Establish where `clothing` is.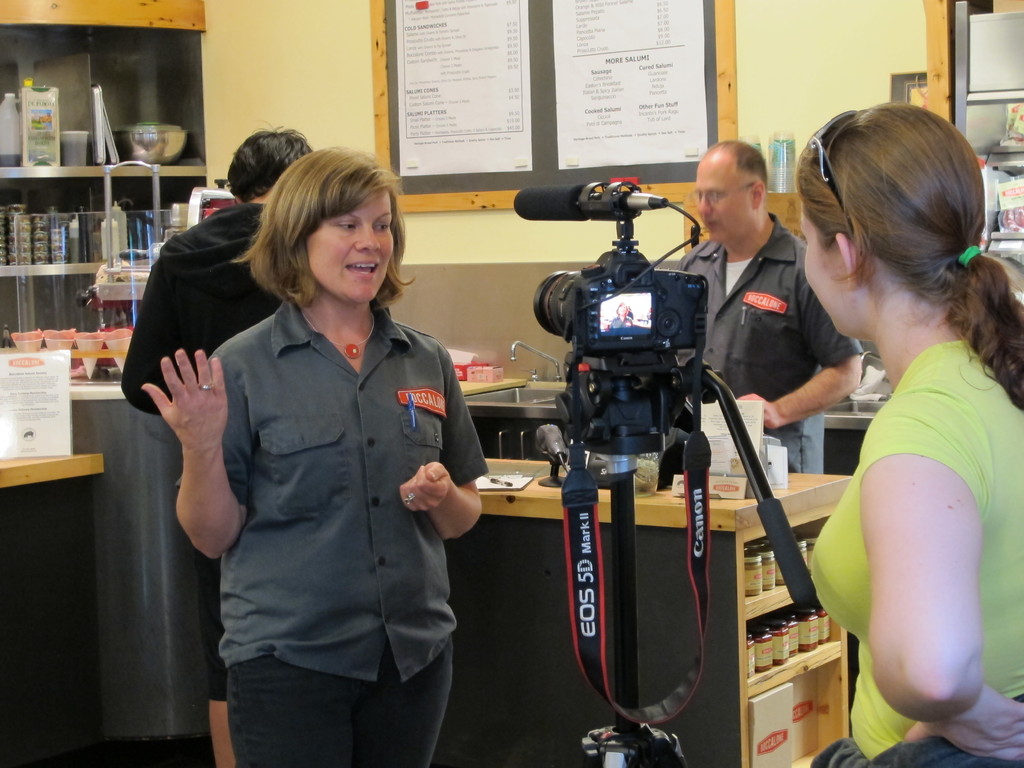
Established at {"left": 122, "top": 203, "right": 392, "bottom": 703}.
